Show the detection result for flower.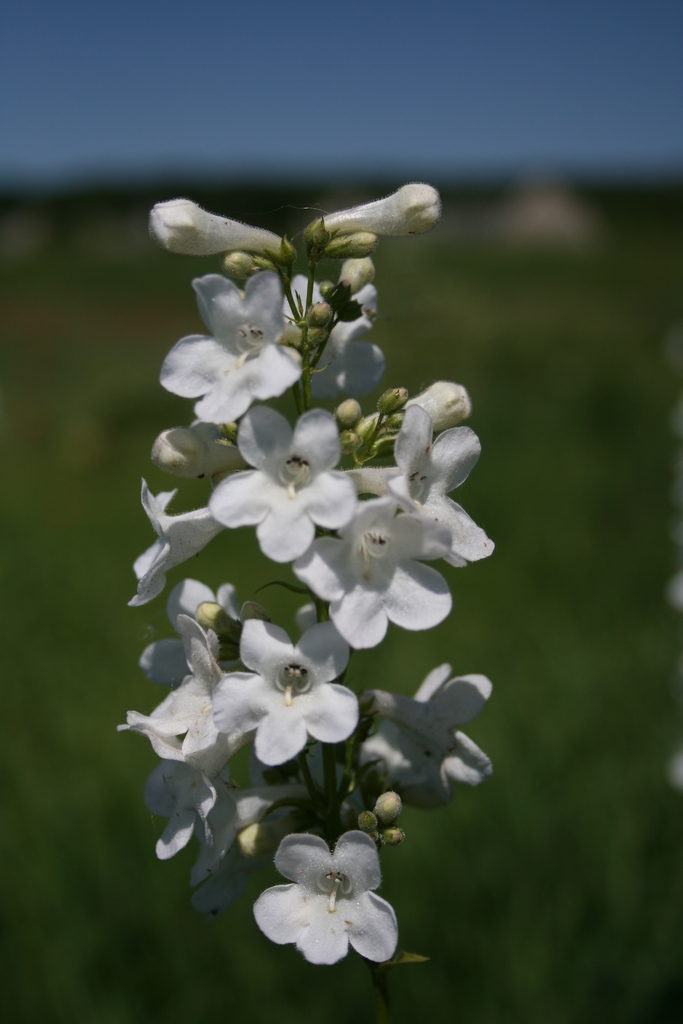
box=[254, 831, 402, 977].
